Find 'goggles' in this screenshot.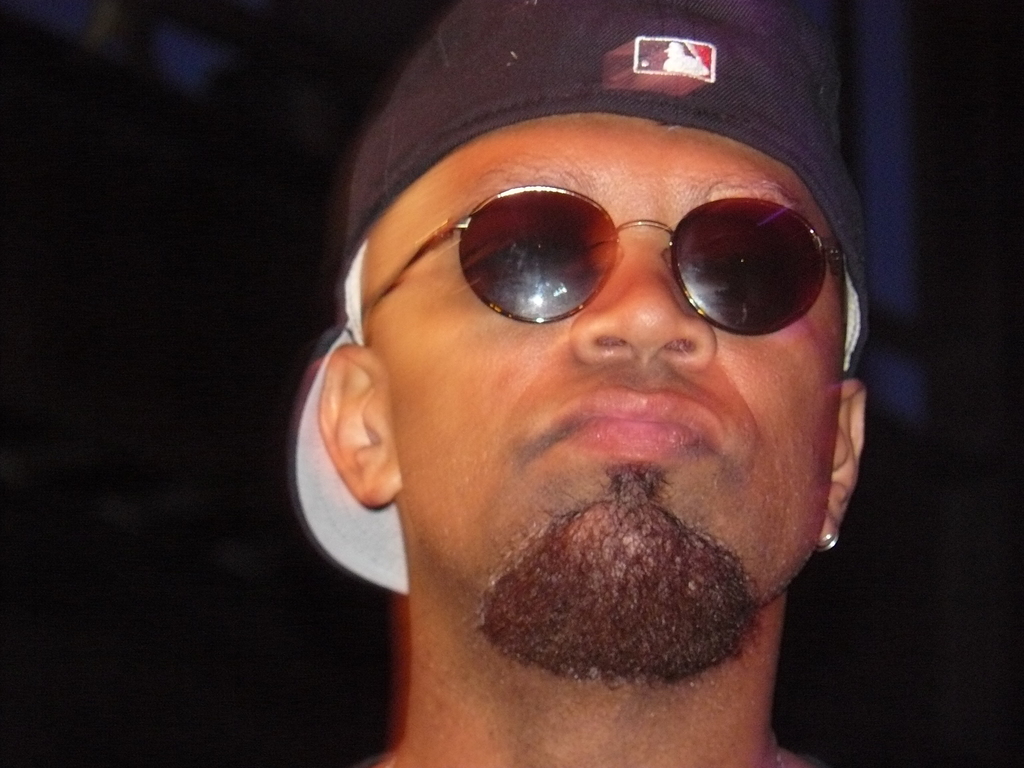
The bounding box for 'goggles' is <box>387,170,849,357</box>.
